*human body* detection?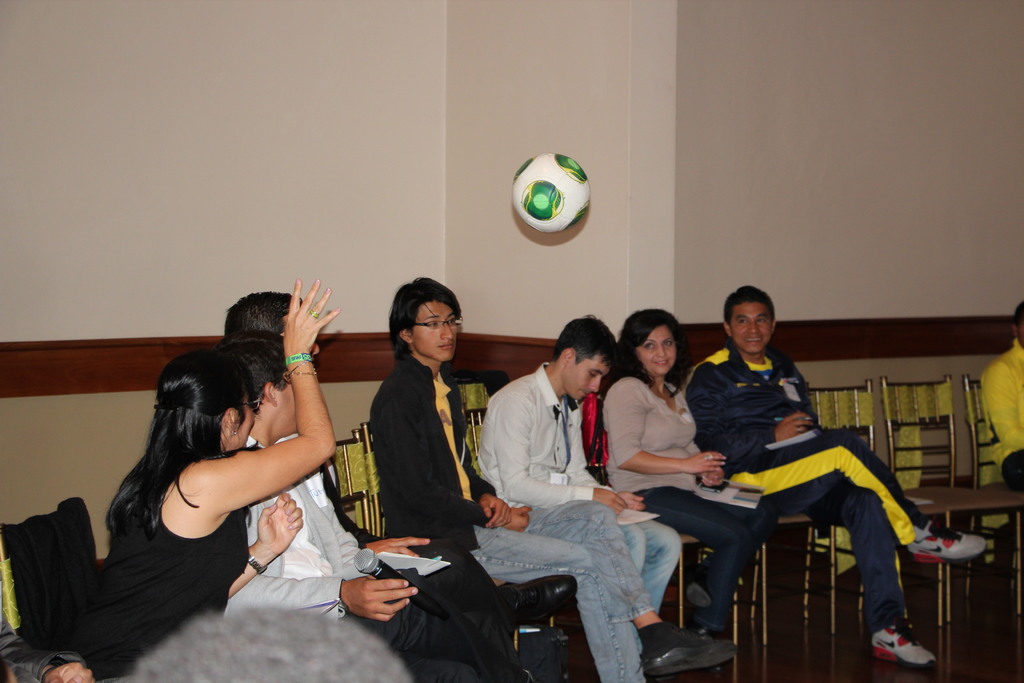
crop(368, 352, 738, 682)
